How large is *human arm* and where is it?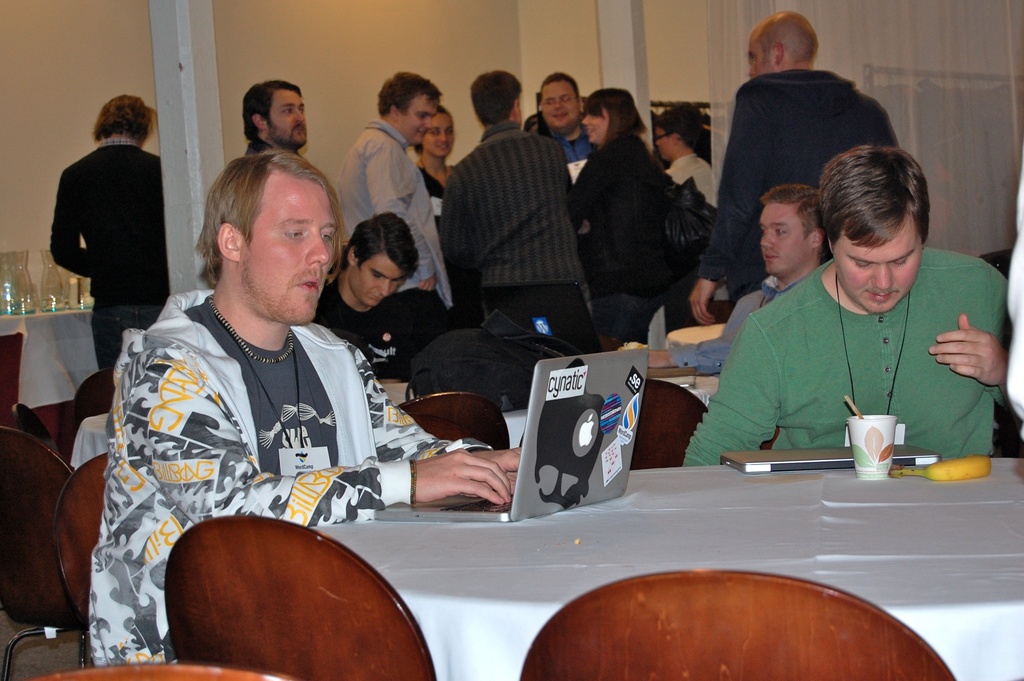
Bounding box: locate(680, 306, 794, 470).
